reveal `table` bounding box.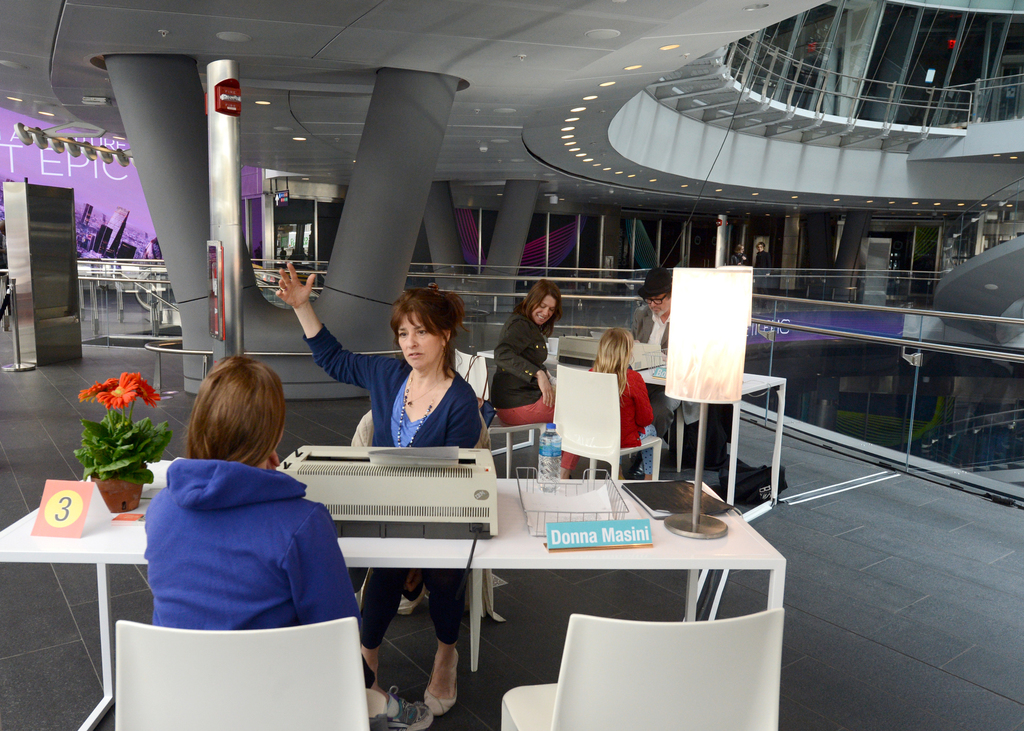
Revealed: bbox=(479, 331, 788, 523).
